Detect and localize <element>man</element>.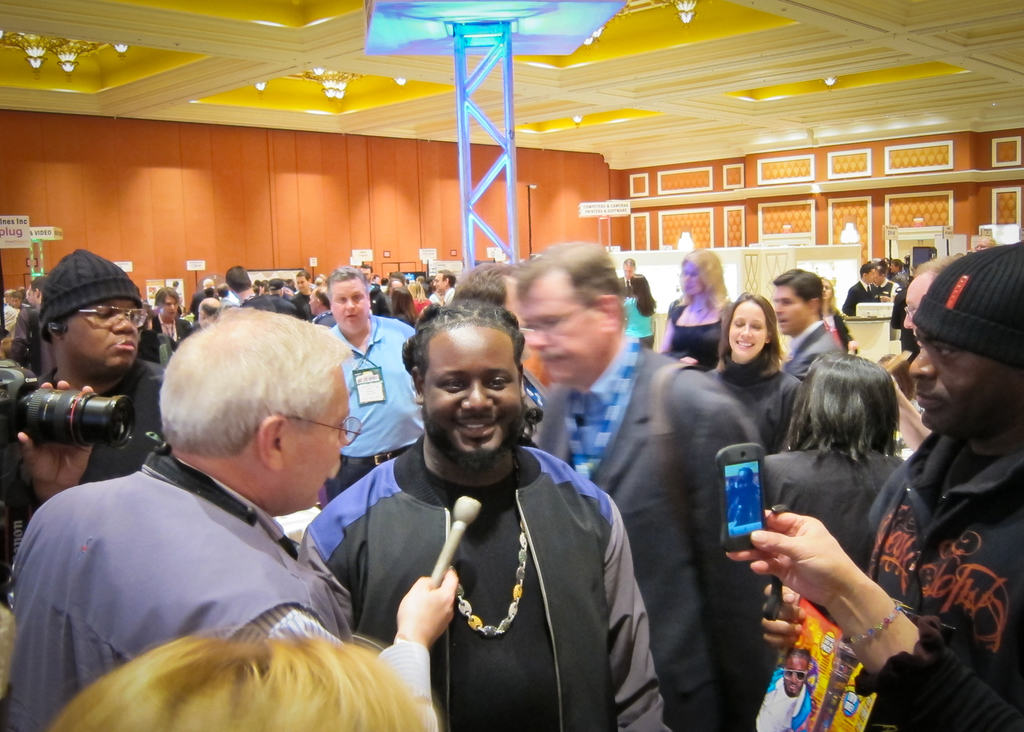
Localized at [770, 273, 849, 386].
